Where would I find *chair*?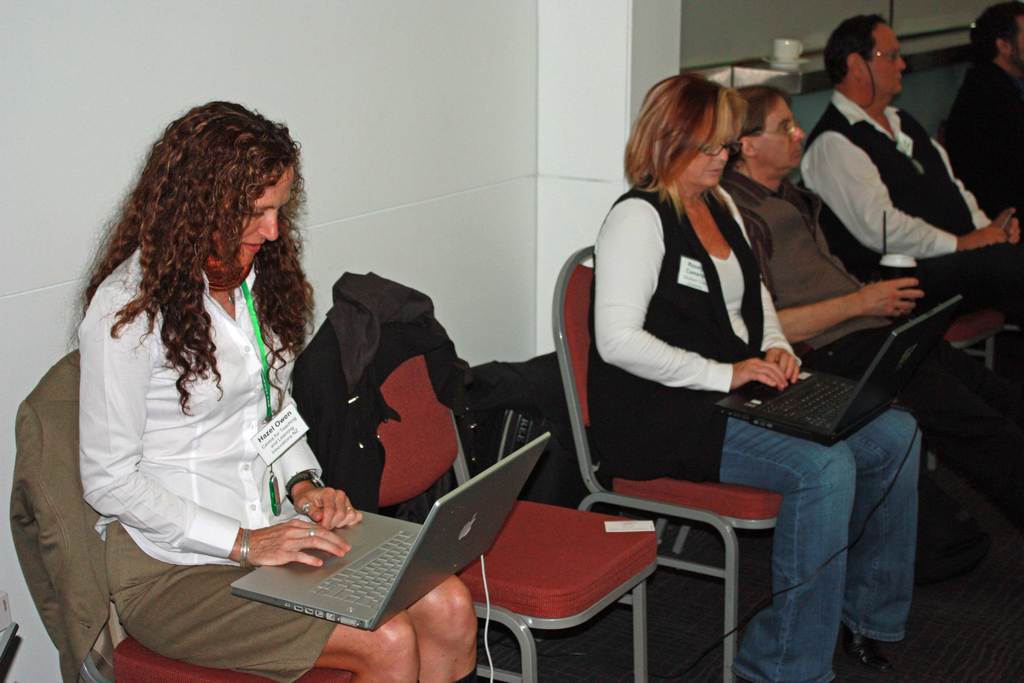
At region(283, 306, 659, 682).
